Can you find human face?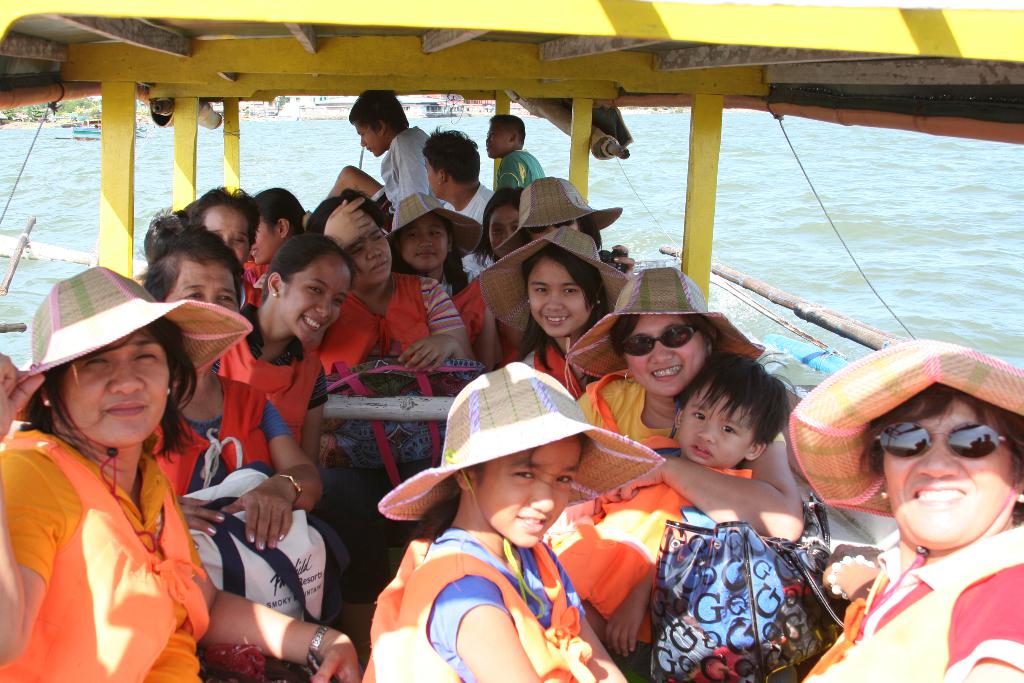
Yes, bounding box: region(479, 435, 589, 544).
